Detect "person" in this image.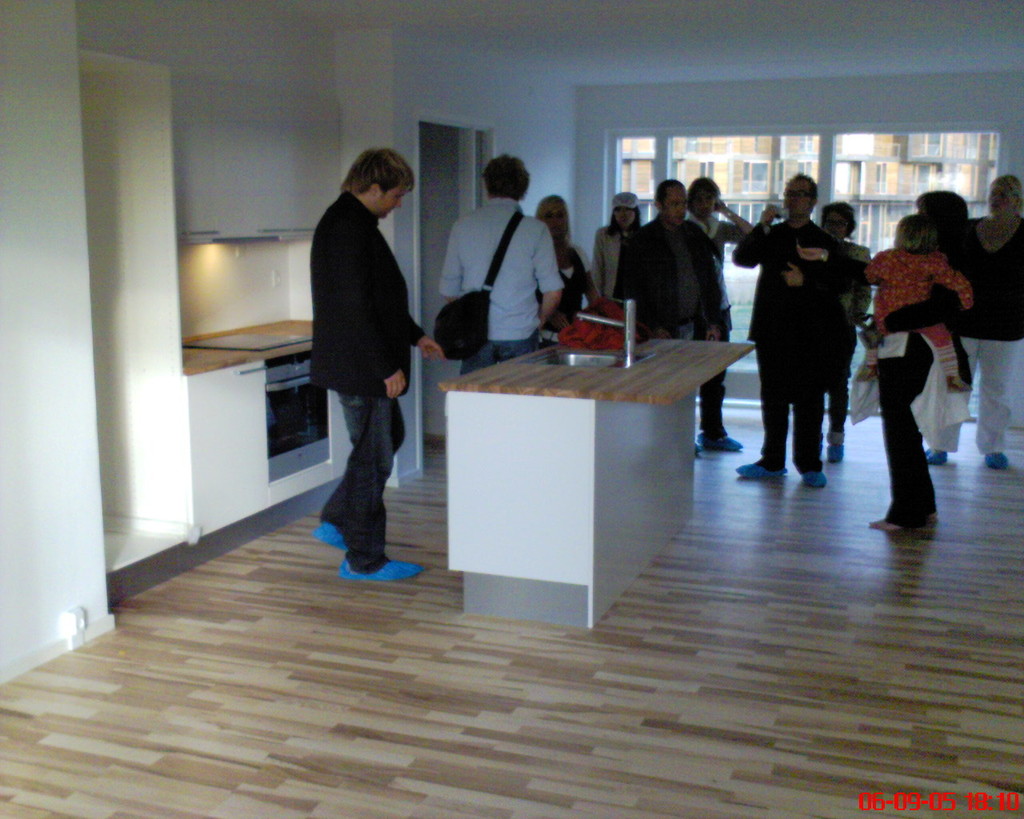
Detection: [438, 153, 568, 373].
